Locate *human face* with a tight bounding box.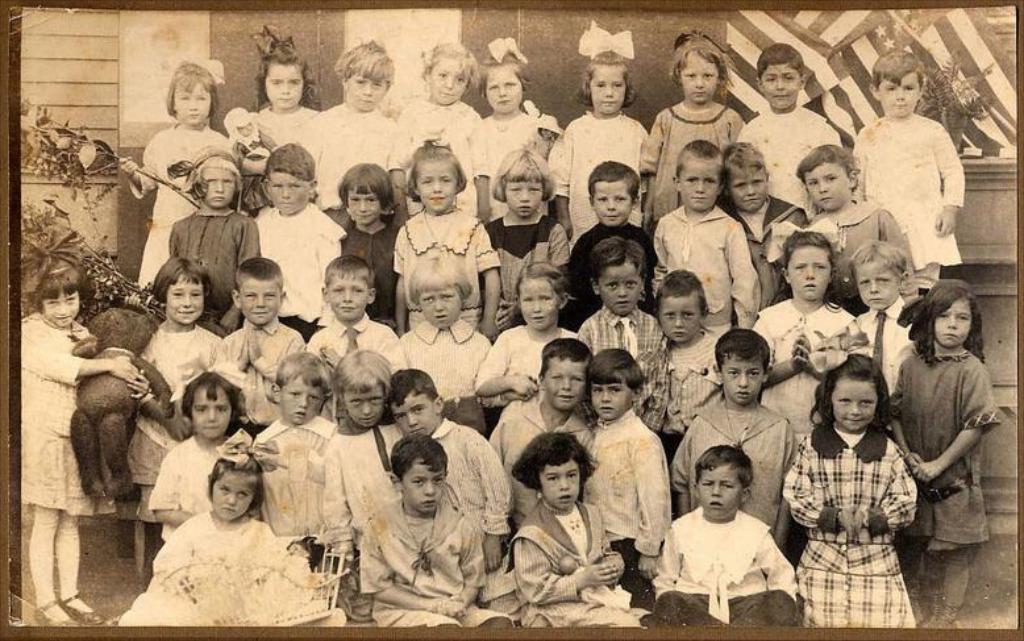
x1=39 y1=291 x2=82 y2=329.
